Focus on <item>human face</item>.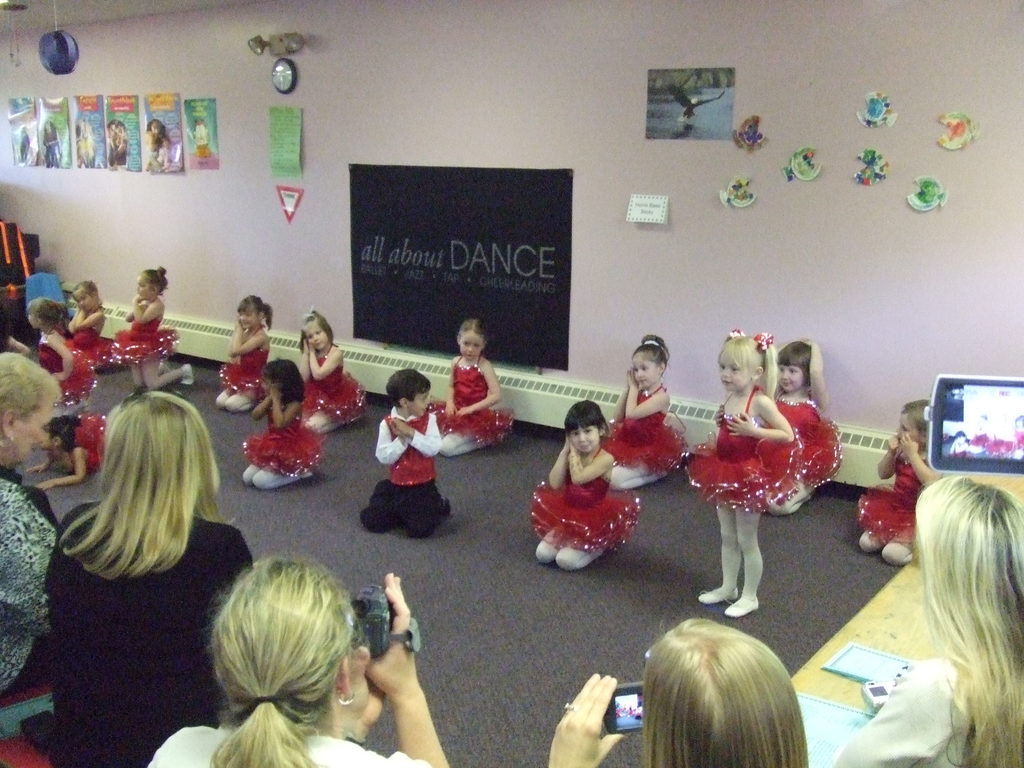
Focused at 74:291:96:311.
